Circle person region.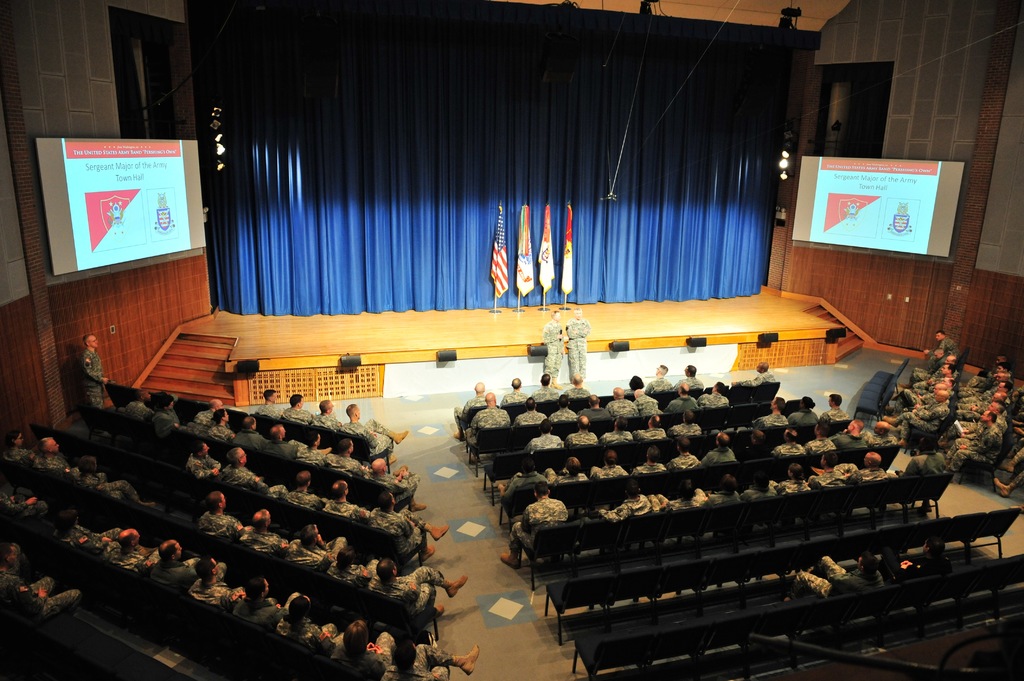
Region: 252, 387, 281, 421.
